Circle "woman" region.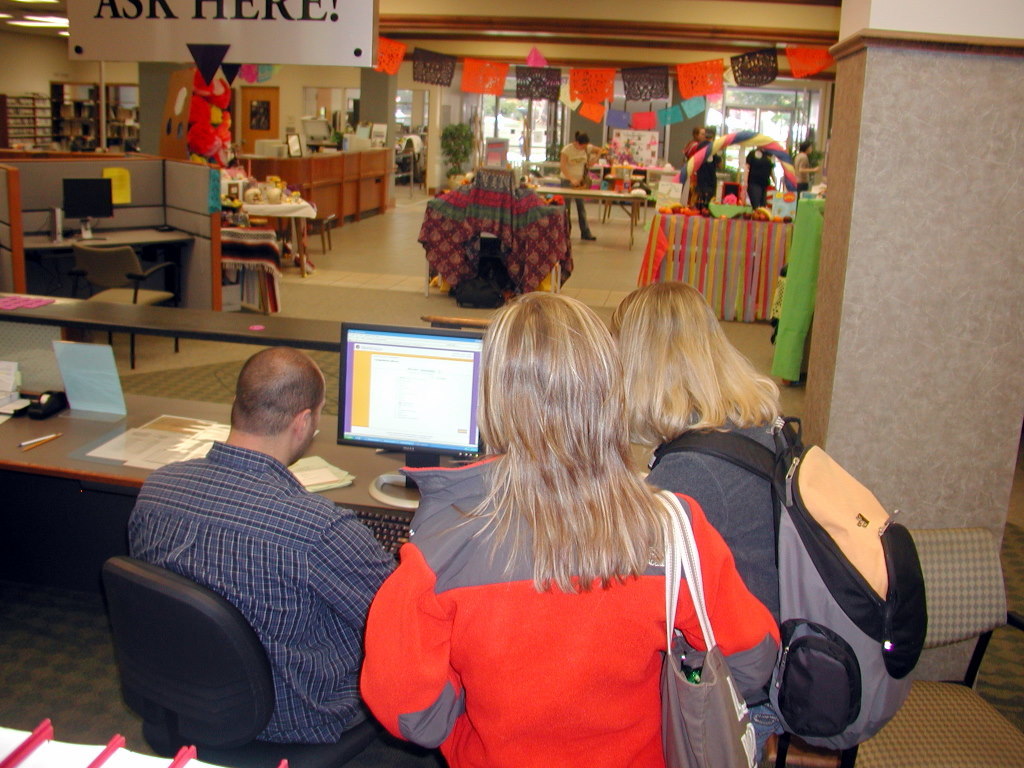
Region: crop(745, 149, 773, 204).
